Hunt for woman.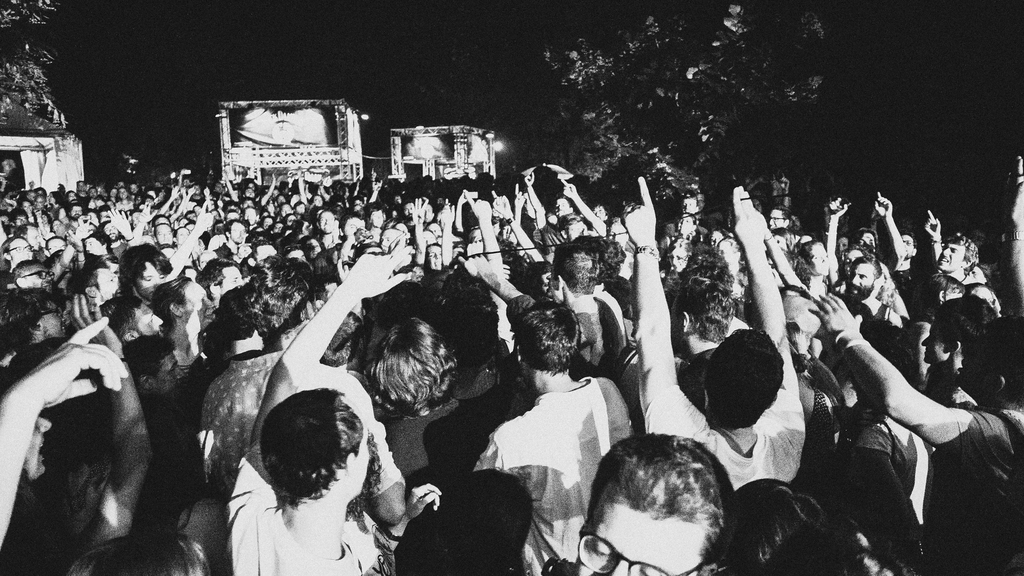
Hunted down at {"left": 300, "top": 238, "right": 326, "bottom": 265}.
